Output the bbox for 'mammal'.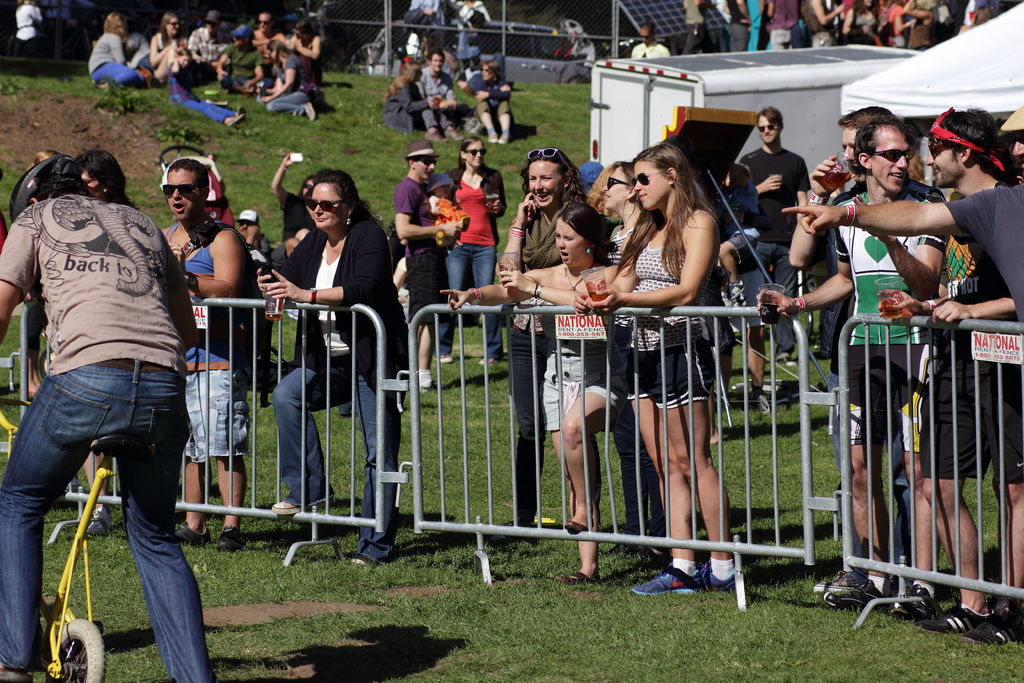
BBox(155, 156, 252, 557).
